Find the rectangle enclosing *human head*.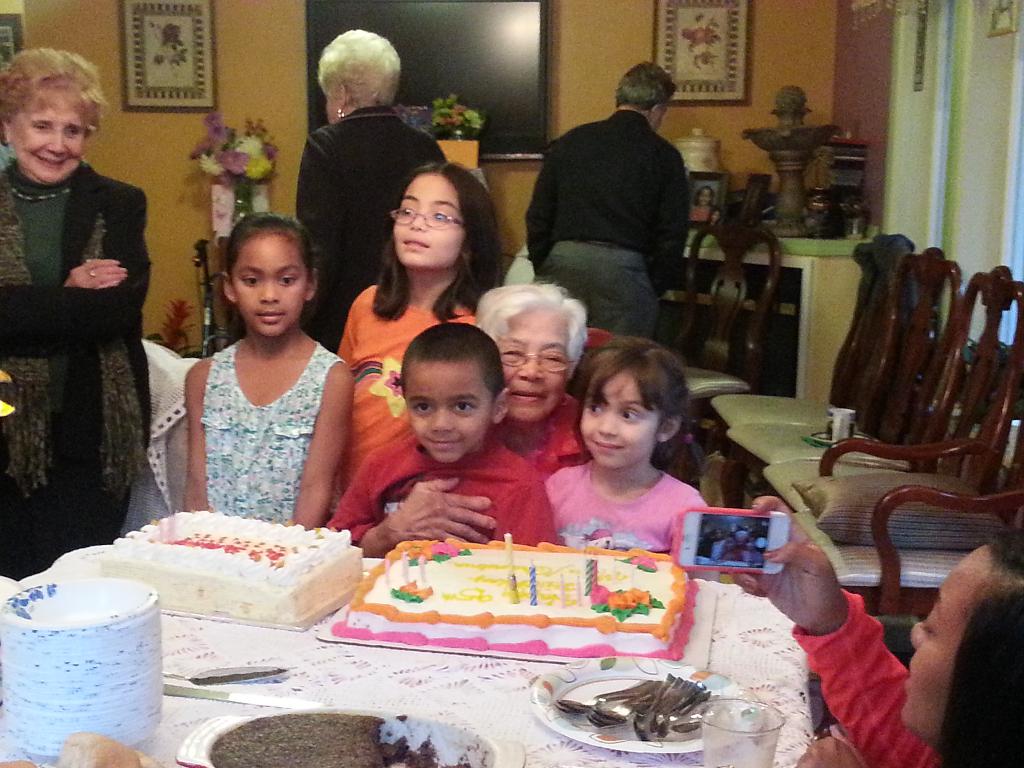
bbox=(388, 159, 493, 273).
